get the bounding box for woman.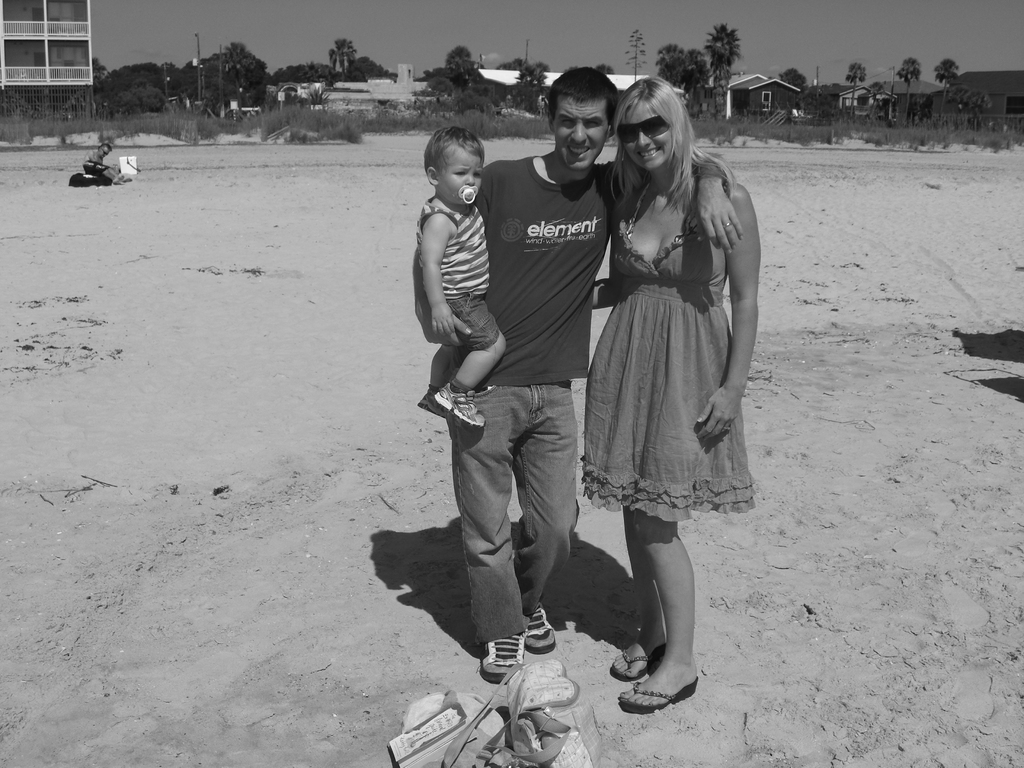
{"x1": 584, "y1": 74, "x2": 758, "y2": 707}.
